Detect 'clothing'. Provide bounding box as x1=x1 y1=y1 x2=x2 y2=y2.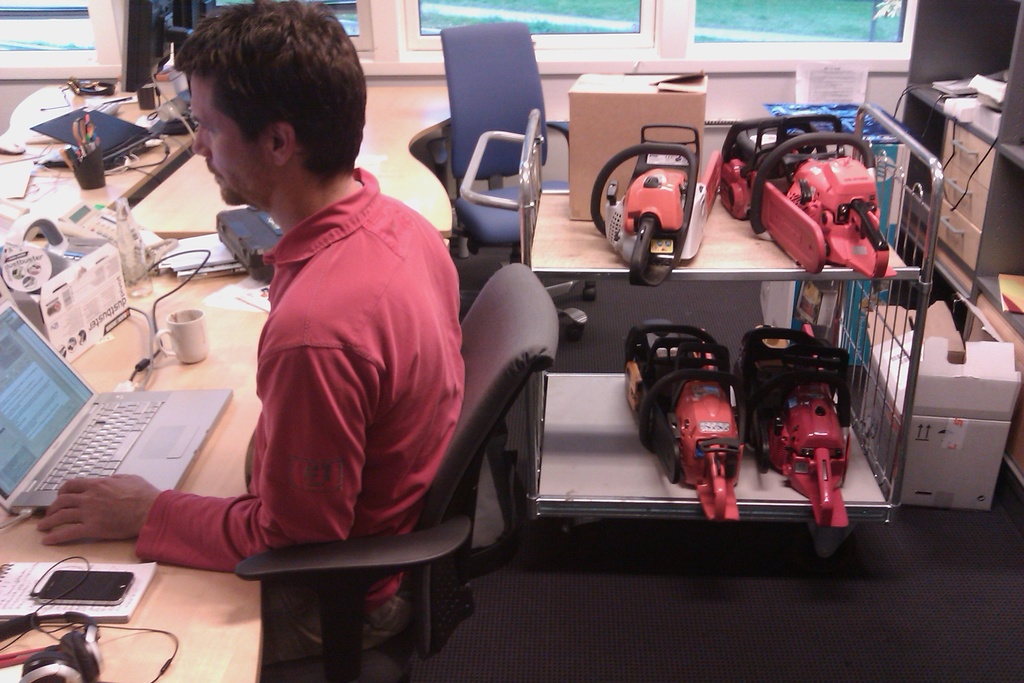
x1=132 y1=161 x2=467 y2=679.
